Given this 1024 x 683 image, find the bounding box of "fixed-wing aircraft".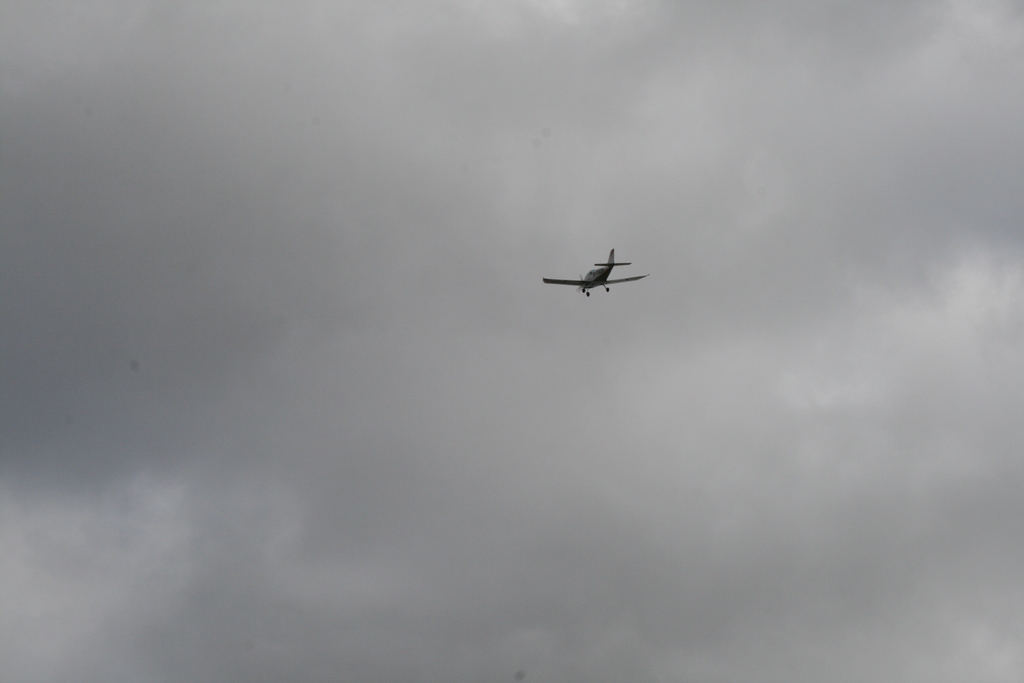
<region>536, 241, 660, 304</region>.
